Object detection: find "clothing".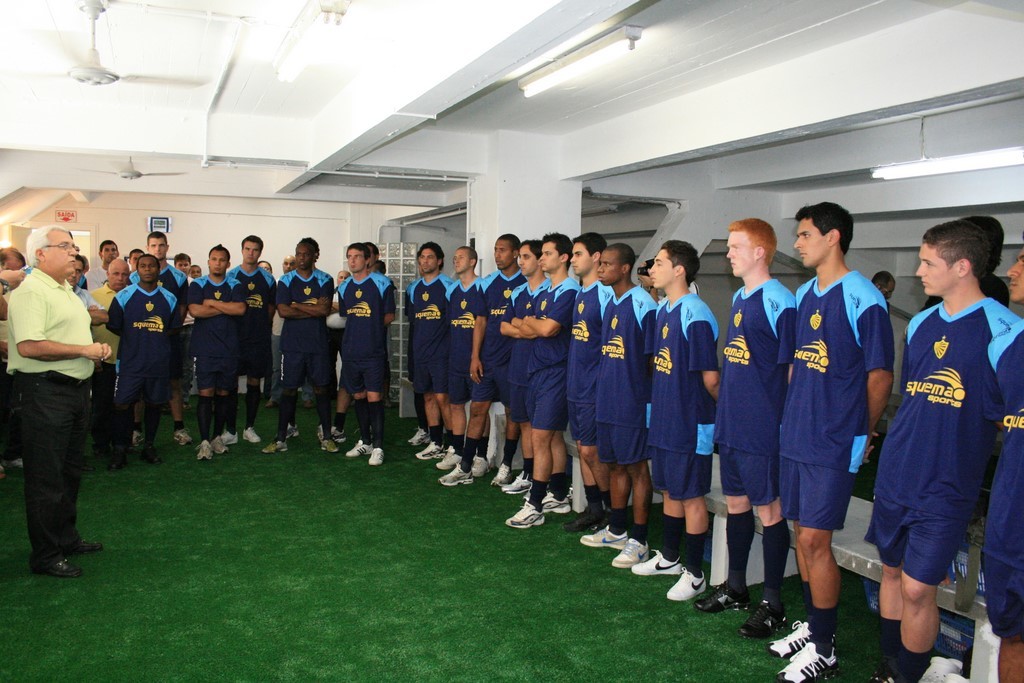
detection(481, 265, 530, 465).
